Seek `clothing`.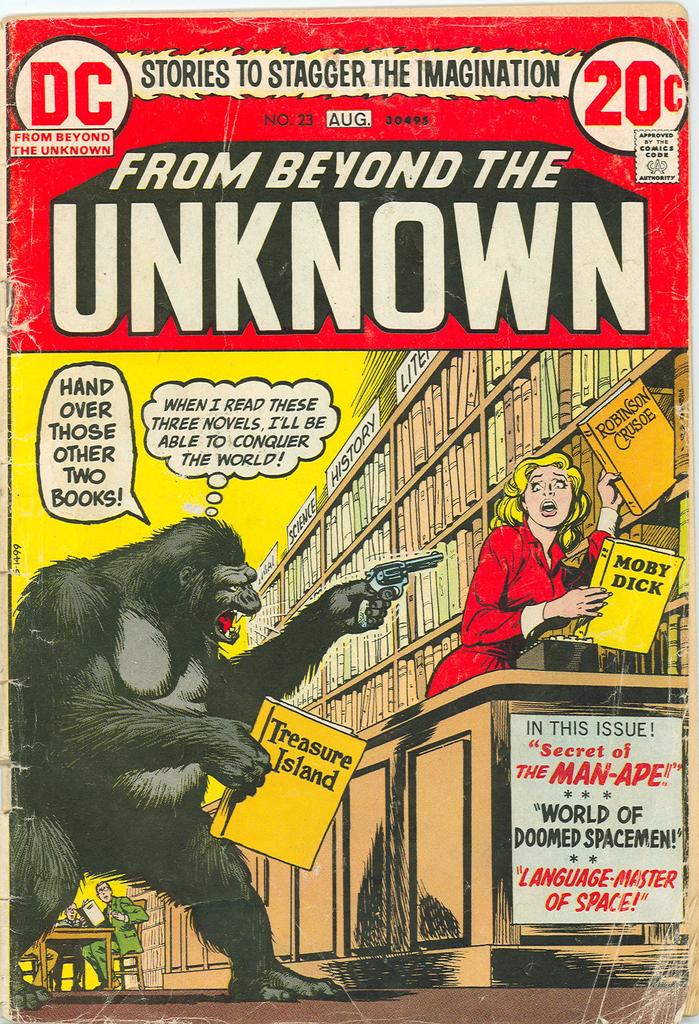
454 488 594 676.
